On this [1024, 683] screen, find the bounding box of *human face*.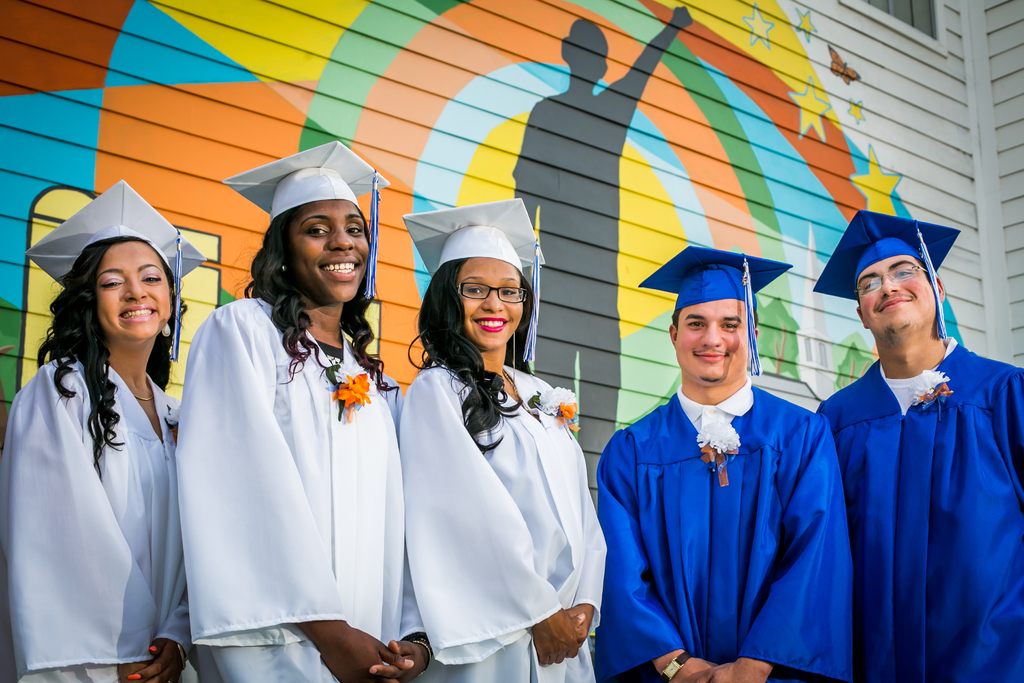
Bounding box: [97,236,171,337].
